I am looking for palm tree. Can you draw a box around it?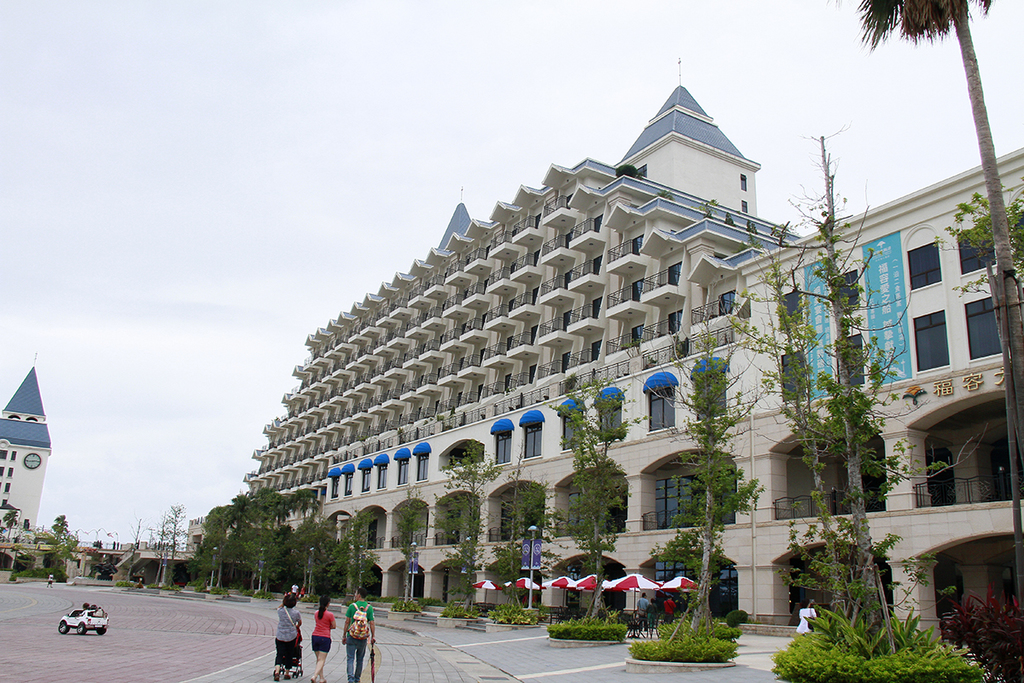
Sure, the bounding box is [823, 0, 1023, 446].
